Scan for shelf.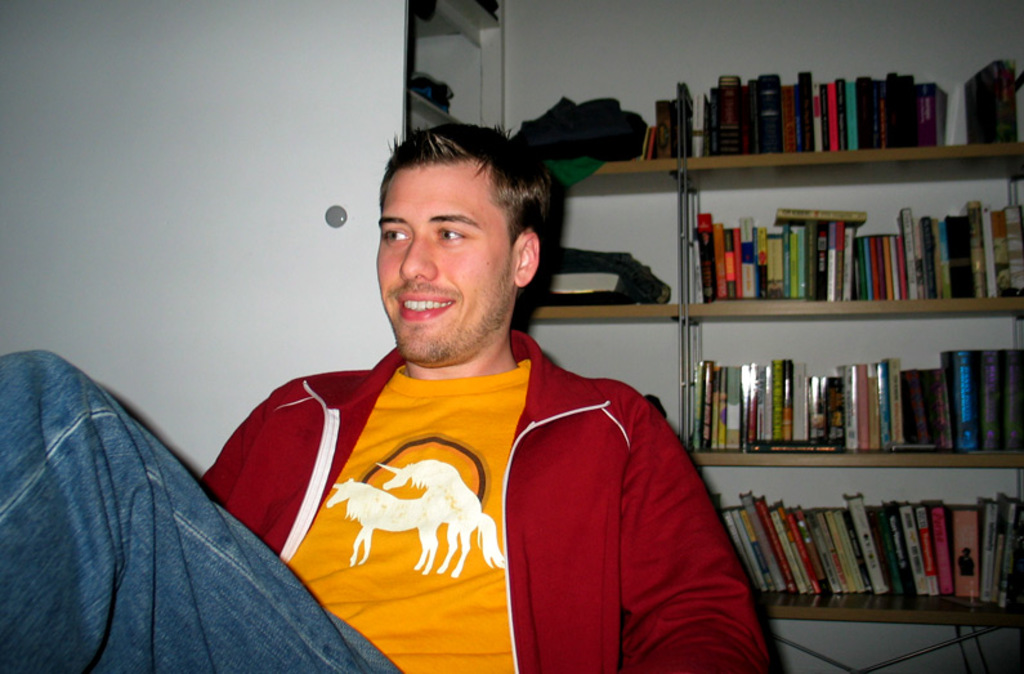
Scan result: box(666, 94, 1021, 628).
